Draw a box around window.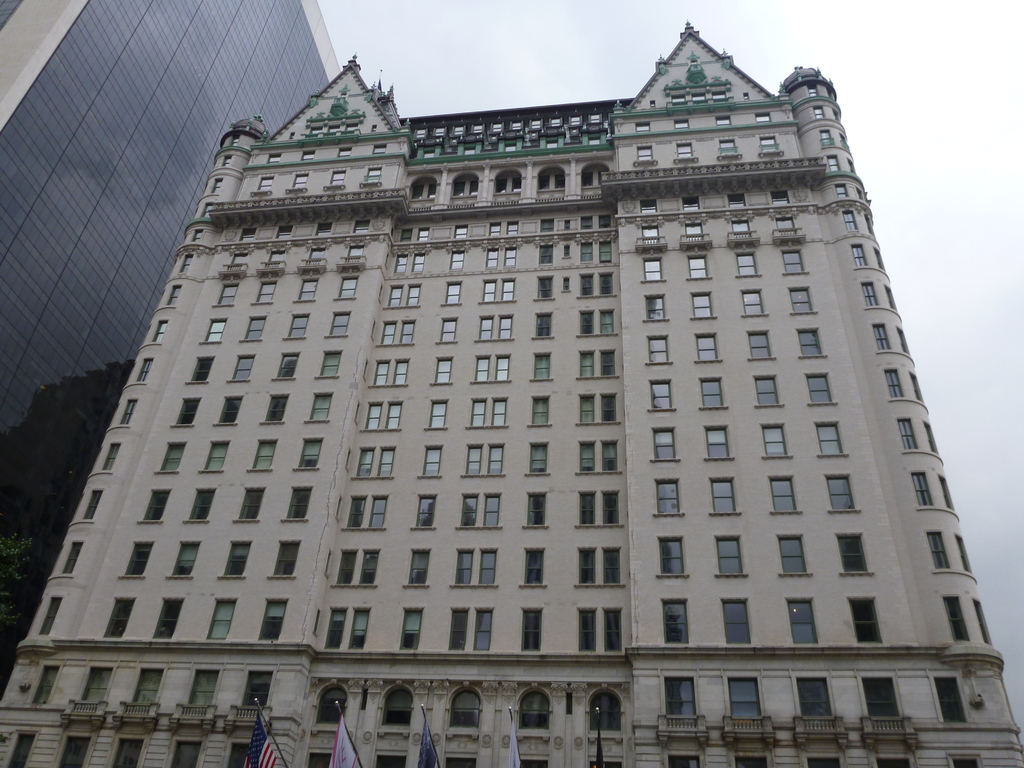
(x1=648, y1=379, x2=676, y2=412).
